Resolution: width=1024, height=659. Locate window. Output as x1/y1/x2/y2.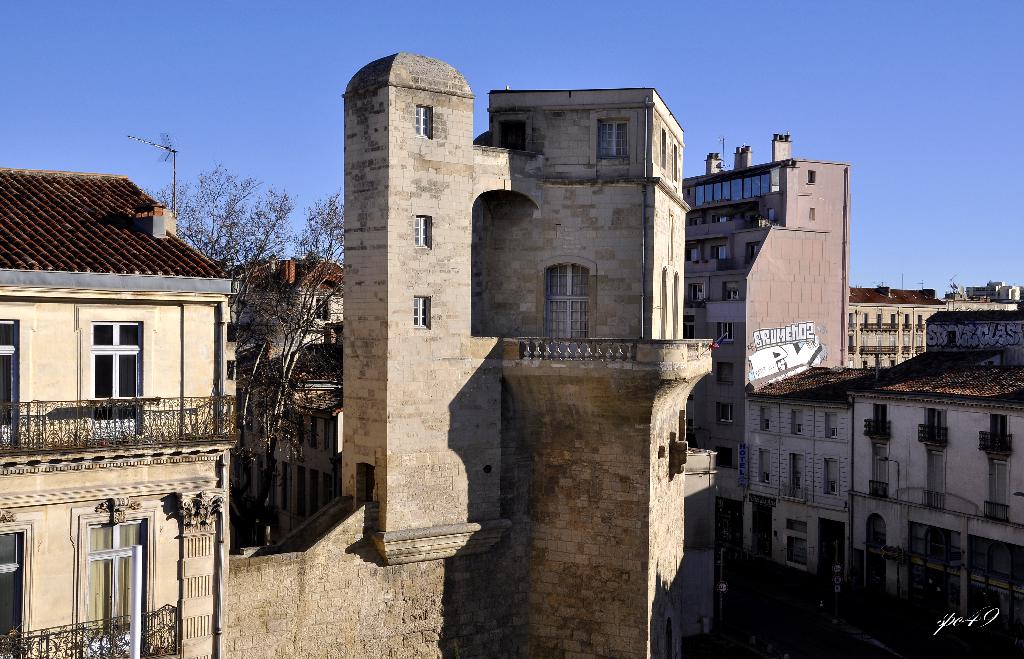
89/315/135/417.
